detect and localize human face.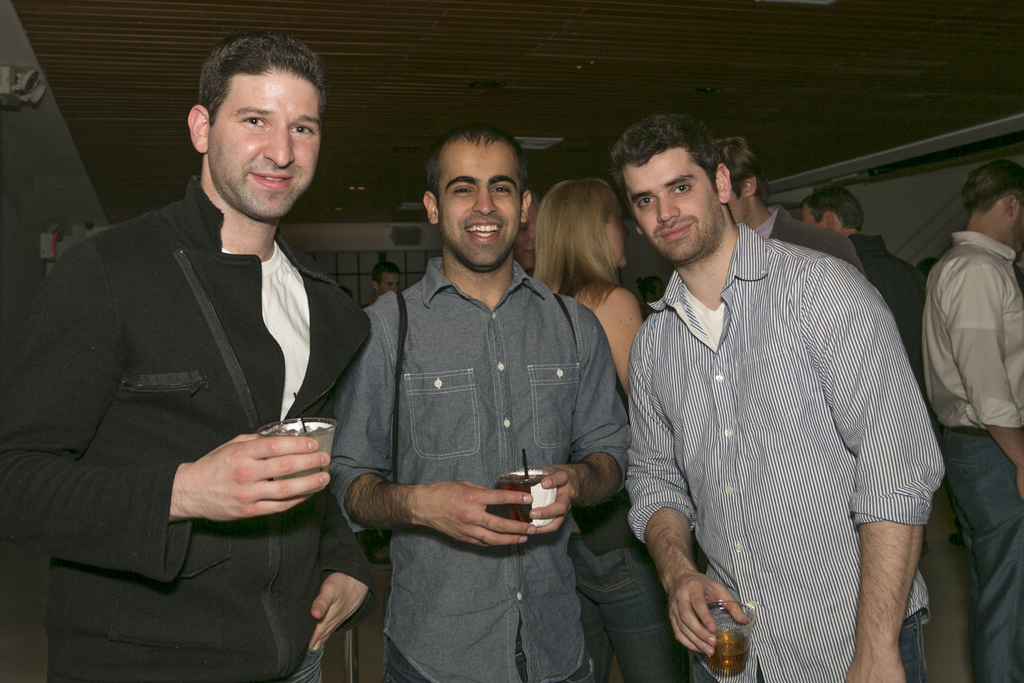
Localized at bbox(208, 74, 322, 219).
